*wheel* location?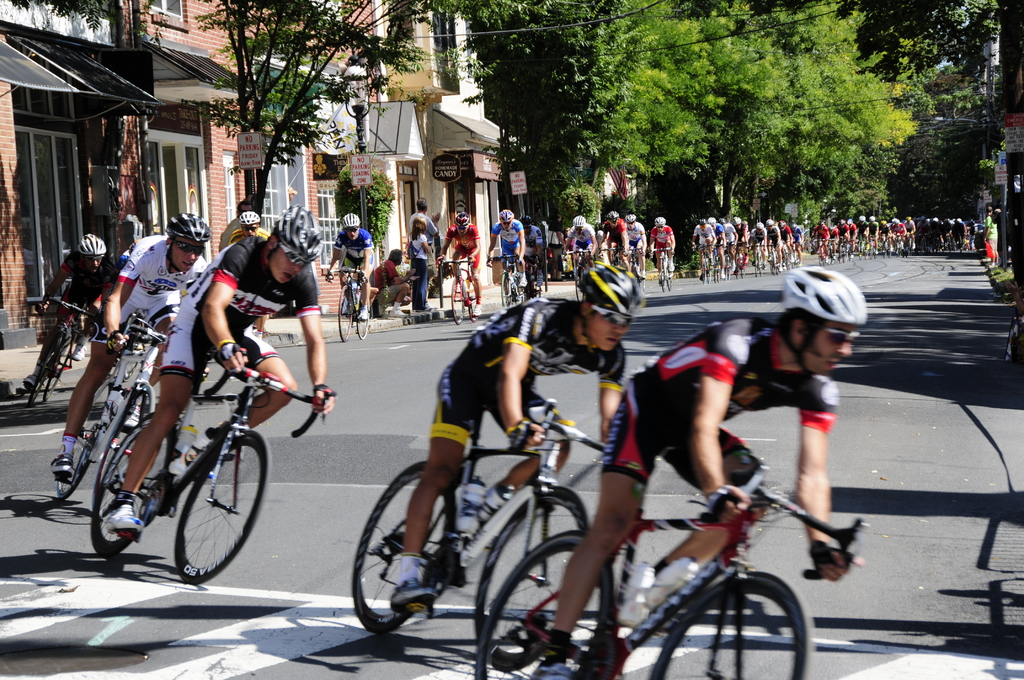
left=157, top=442, right=253, bottom=586
